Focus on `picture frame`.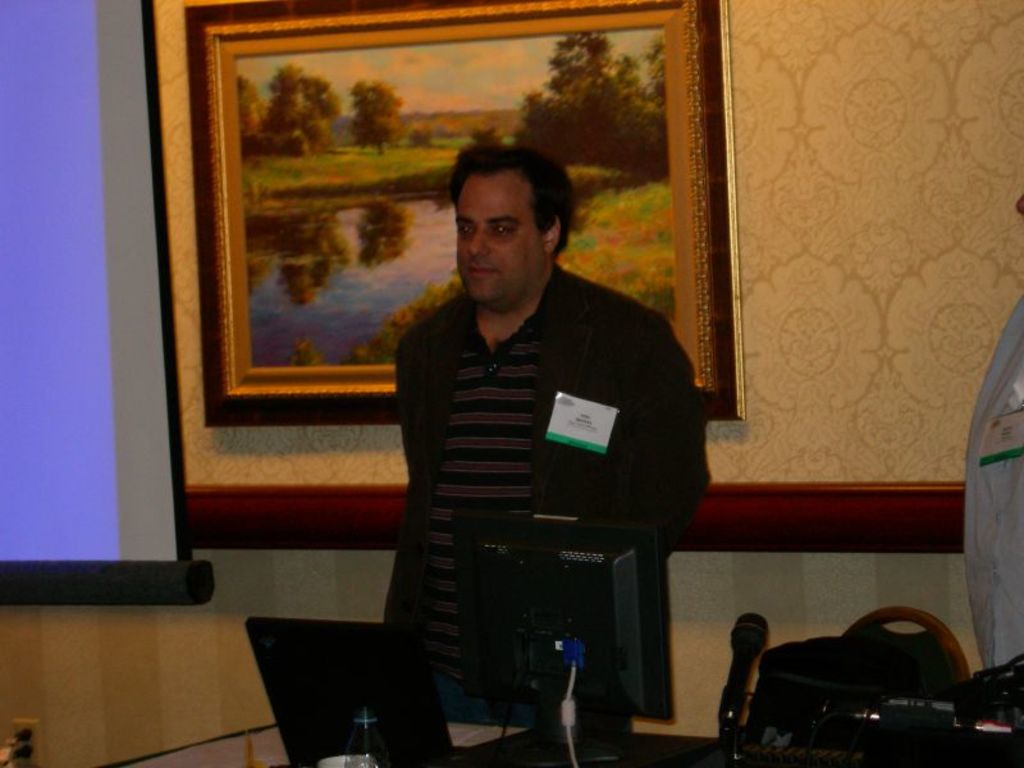
Focused at (152, 0, 684, 477).
